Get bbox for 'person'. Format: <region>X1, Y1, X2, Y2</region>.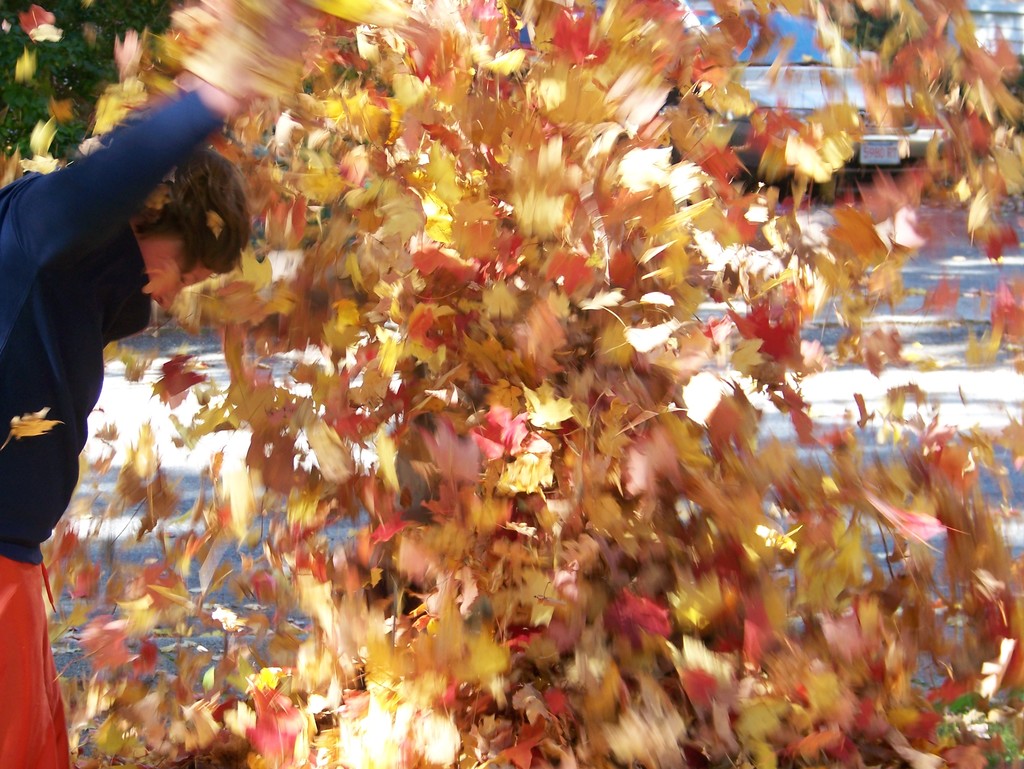
<region>0, 63, 298, 768</region>.
